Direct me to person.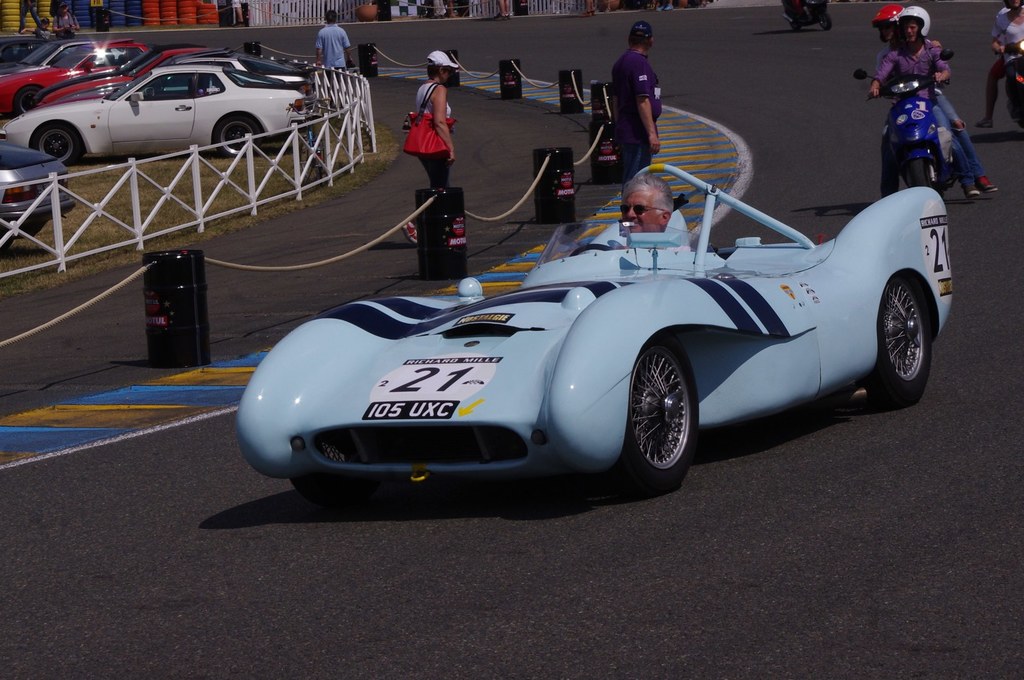
Direction: [x1=654, y1=0, x2=673, y2=11].
